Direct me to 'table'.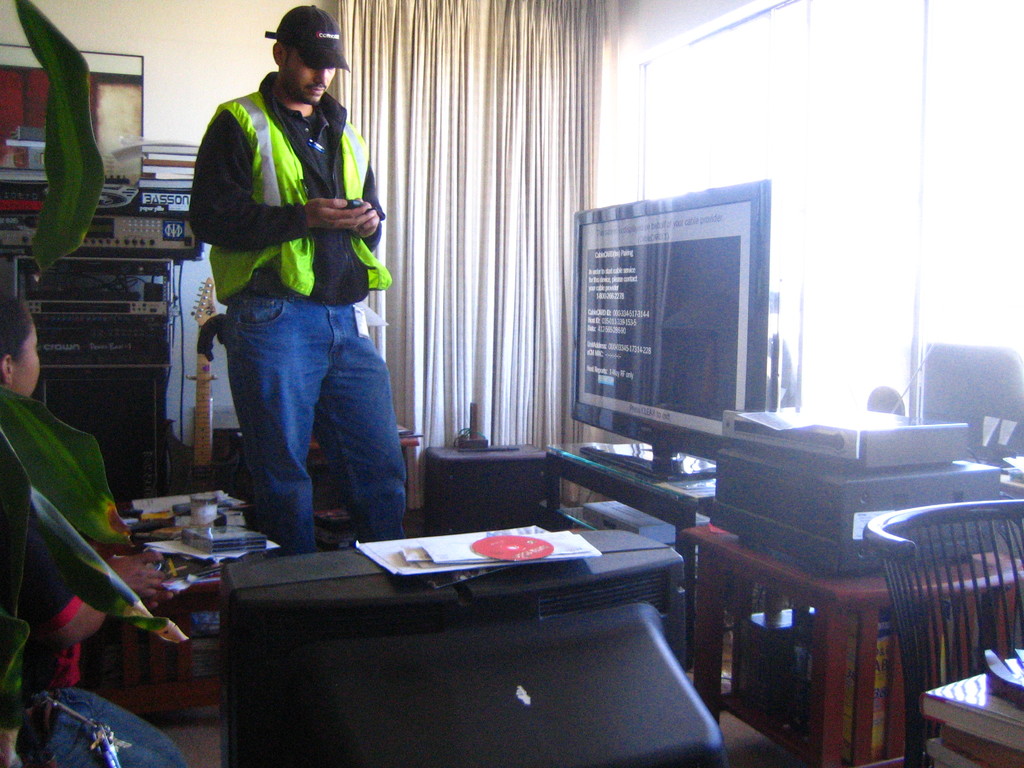
Direction: detection(684, 524, 1023, 767).
